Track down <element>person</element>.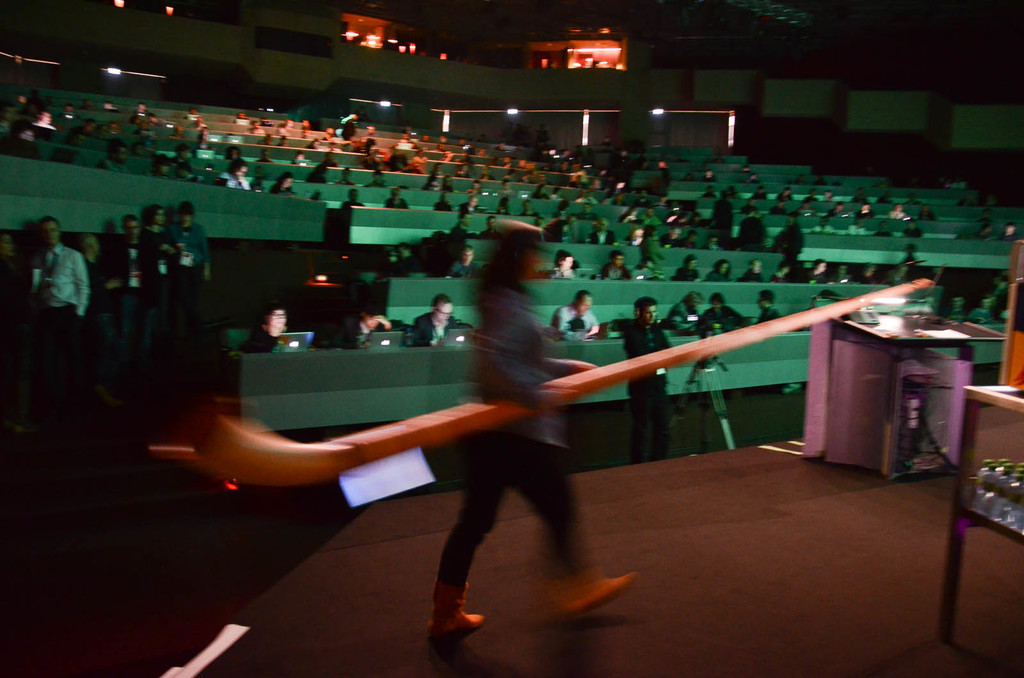
Tracked to l=636, t=223, r=673, b=279.
